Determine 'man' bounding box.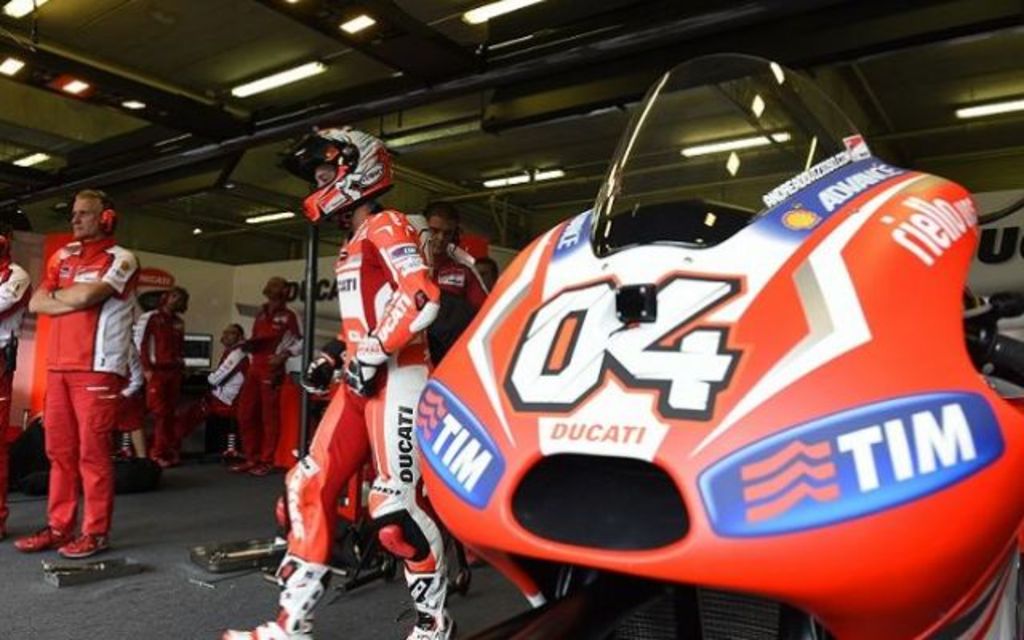
Determined: [229,272,298,480].
